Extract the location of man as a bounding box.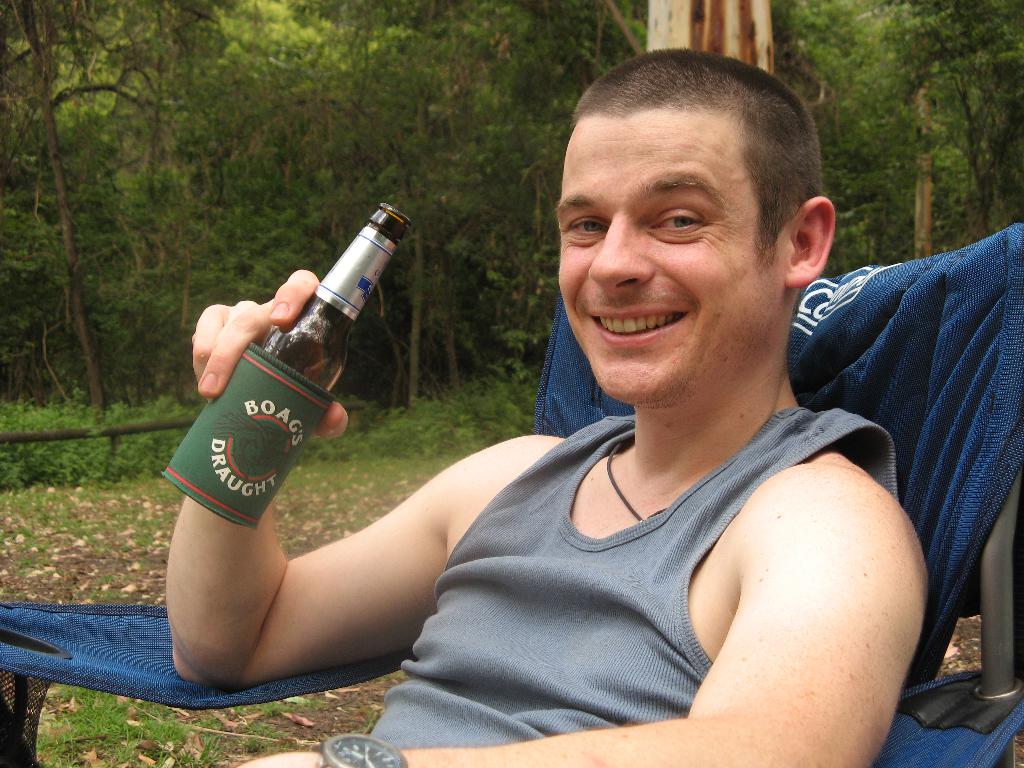
pyautogui.locateOnScreen(245, 45, 993, 736).
